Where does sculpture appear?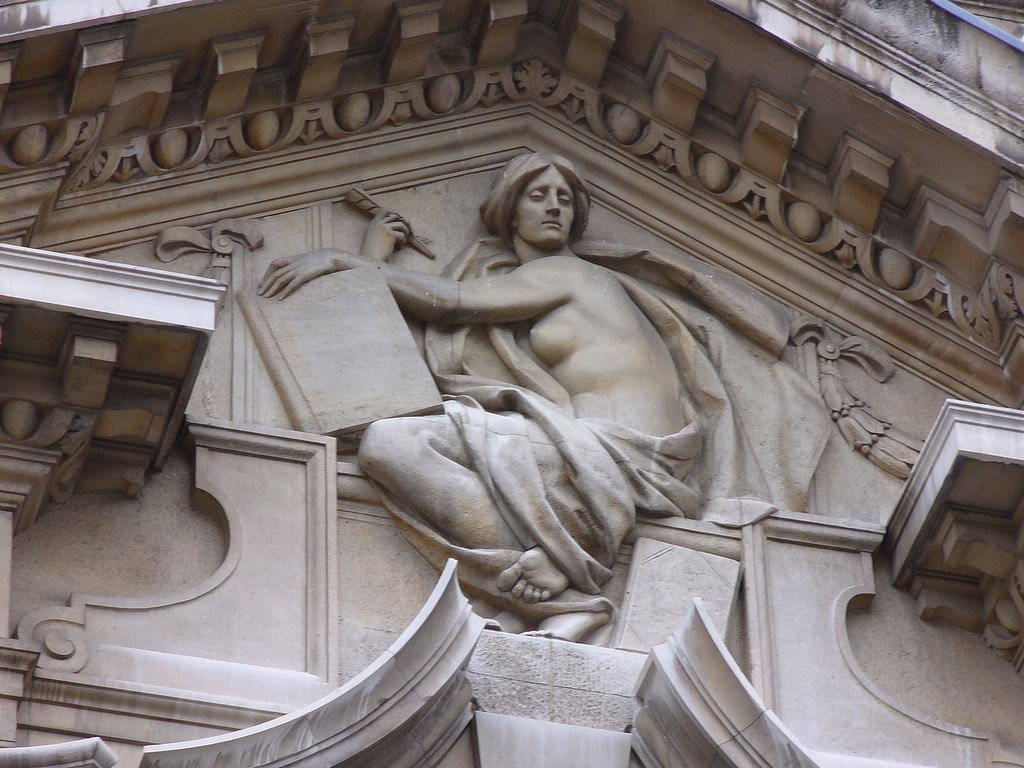
Appears at [x1=307, y1=146, x2=758, y2=610].
